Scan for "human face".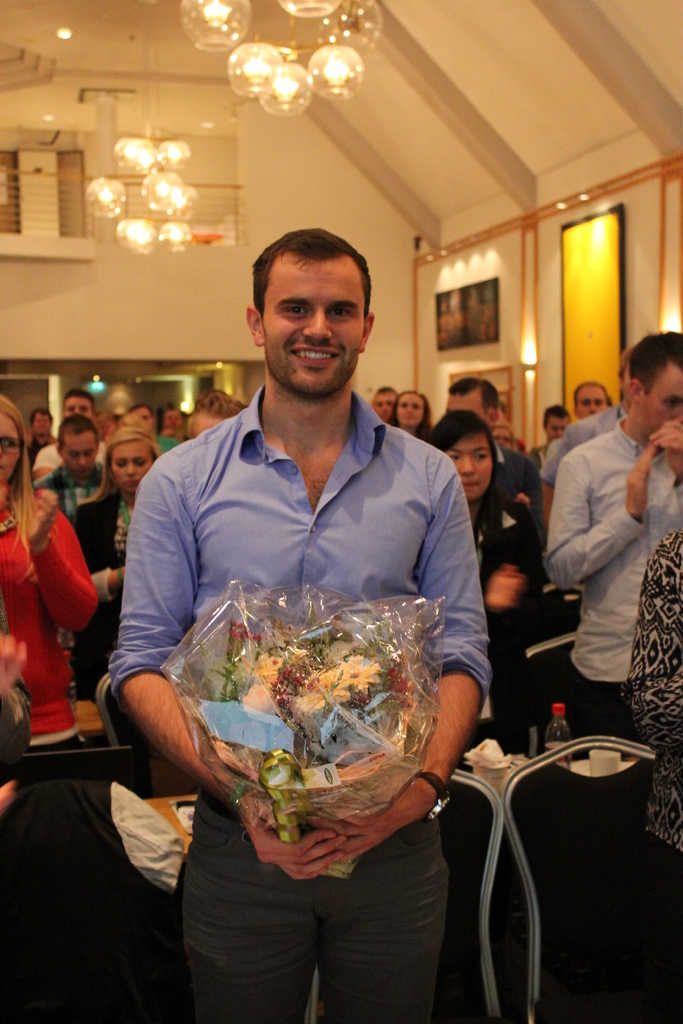
Scan result: detection(270, 253, 365, 396).
